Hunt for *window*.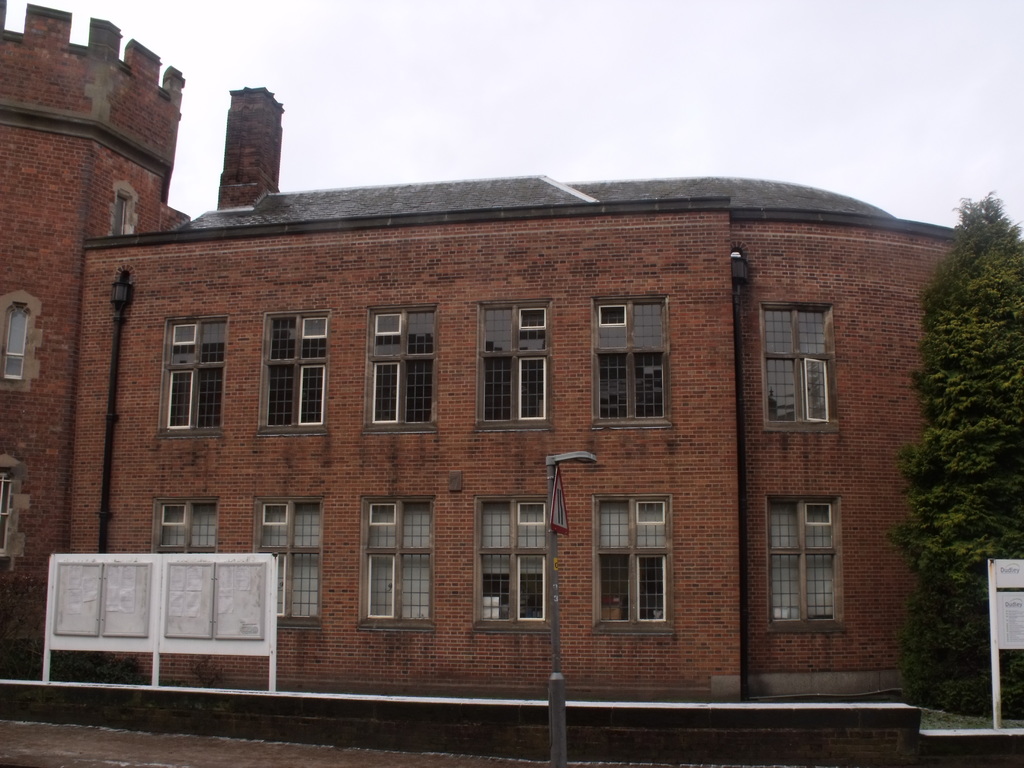
Hunted down at <box>150,495,220,554</box>.
